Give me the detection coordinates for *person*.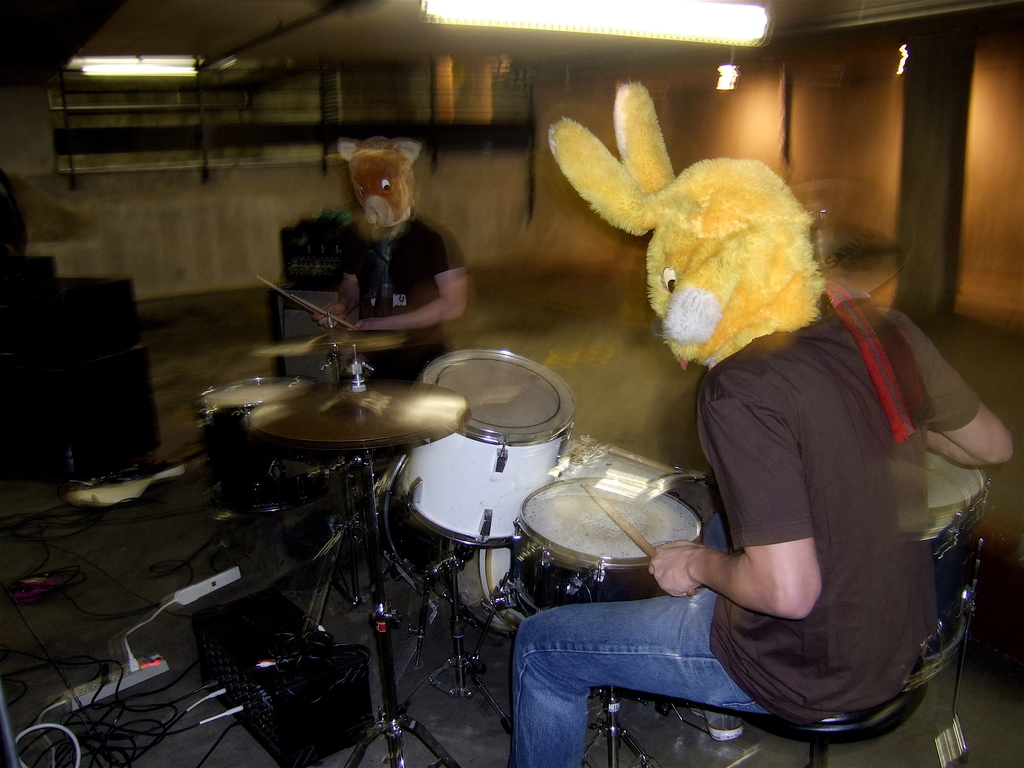
[511,157,1023,767].
